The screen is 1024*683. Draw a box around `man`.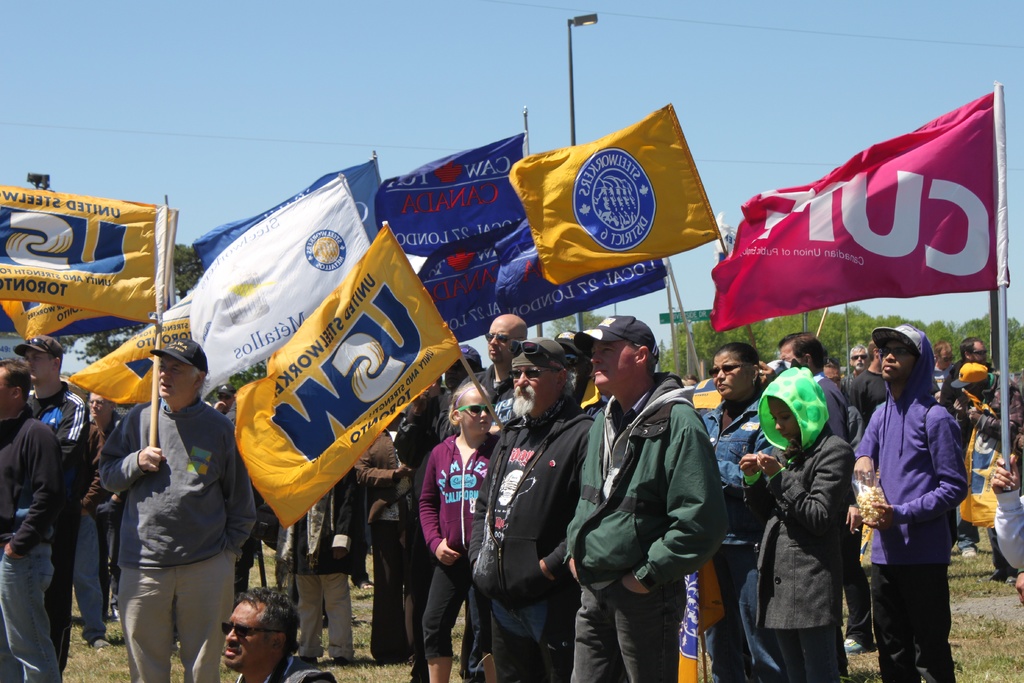
pyautogui.locateOnScreen(947, 358, 1023, 569).
